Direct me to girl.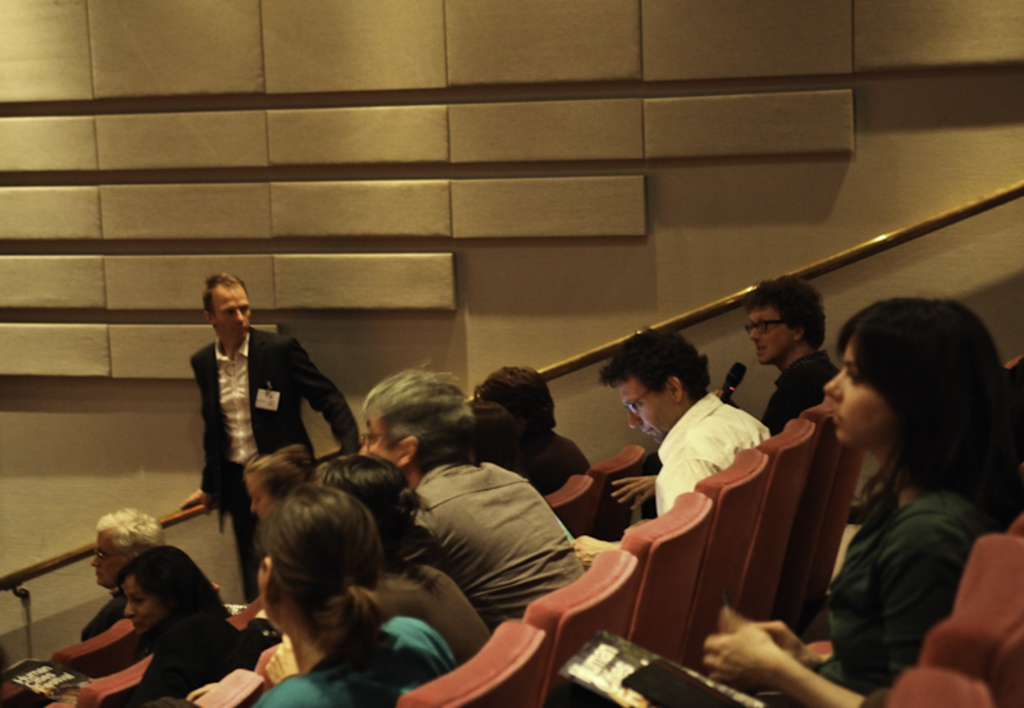
Direction: <region>244, 438, 316, 524</region>.
